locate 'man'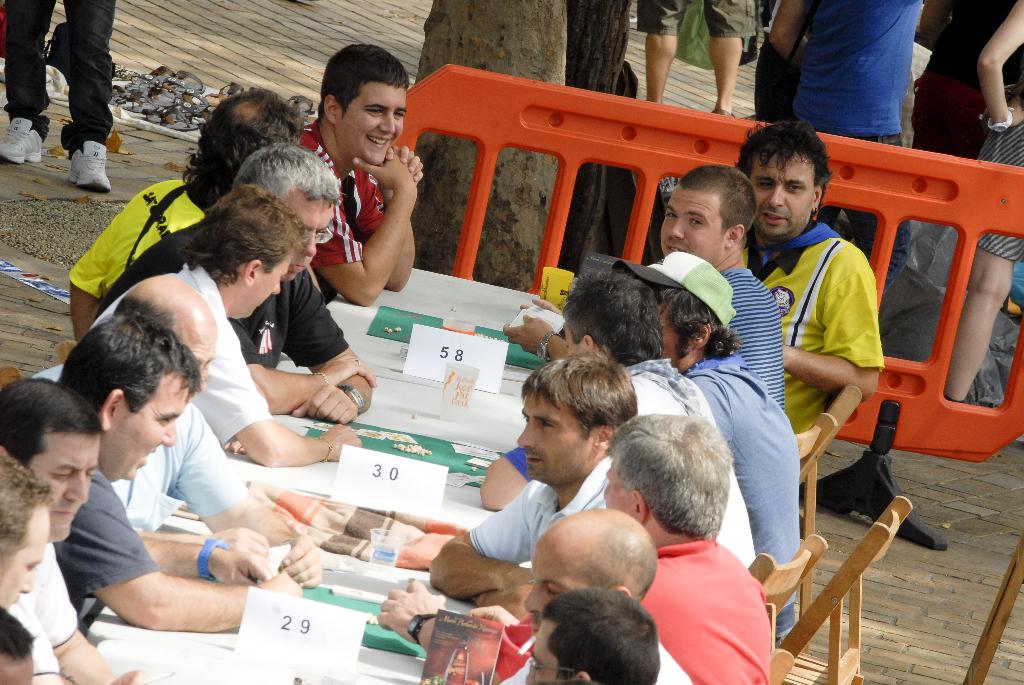
detection(13, 283, 324, 608)
